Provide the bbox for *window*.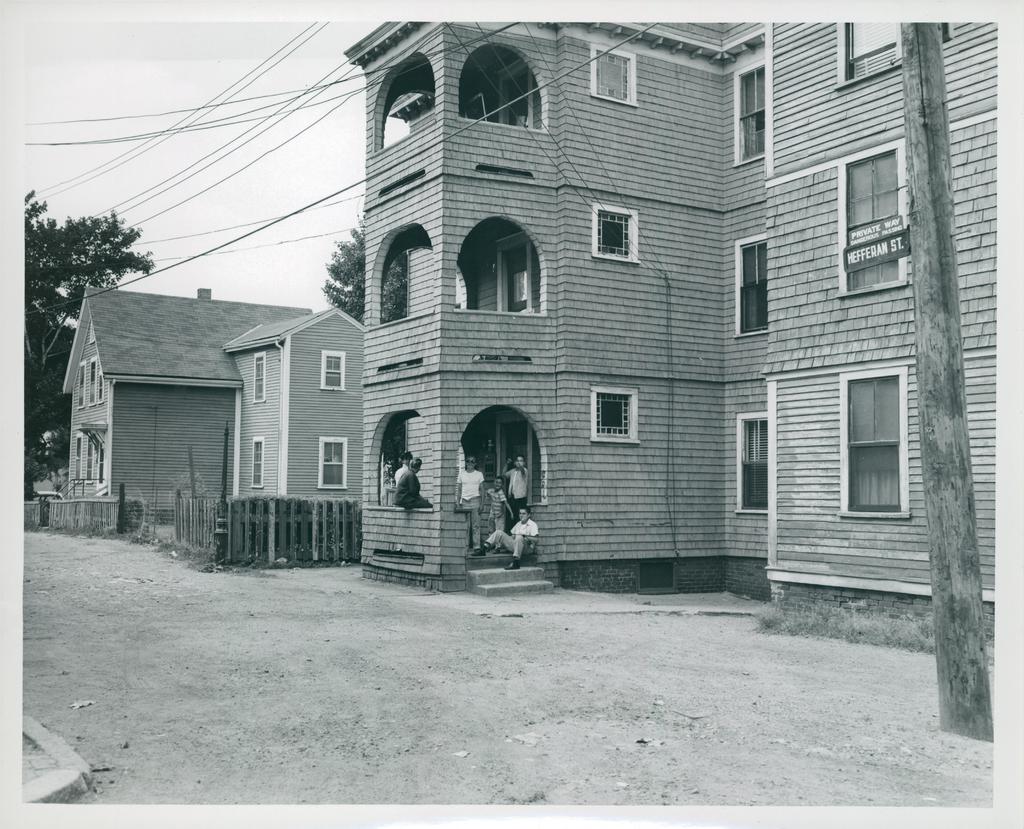
(586,384,638,445).
